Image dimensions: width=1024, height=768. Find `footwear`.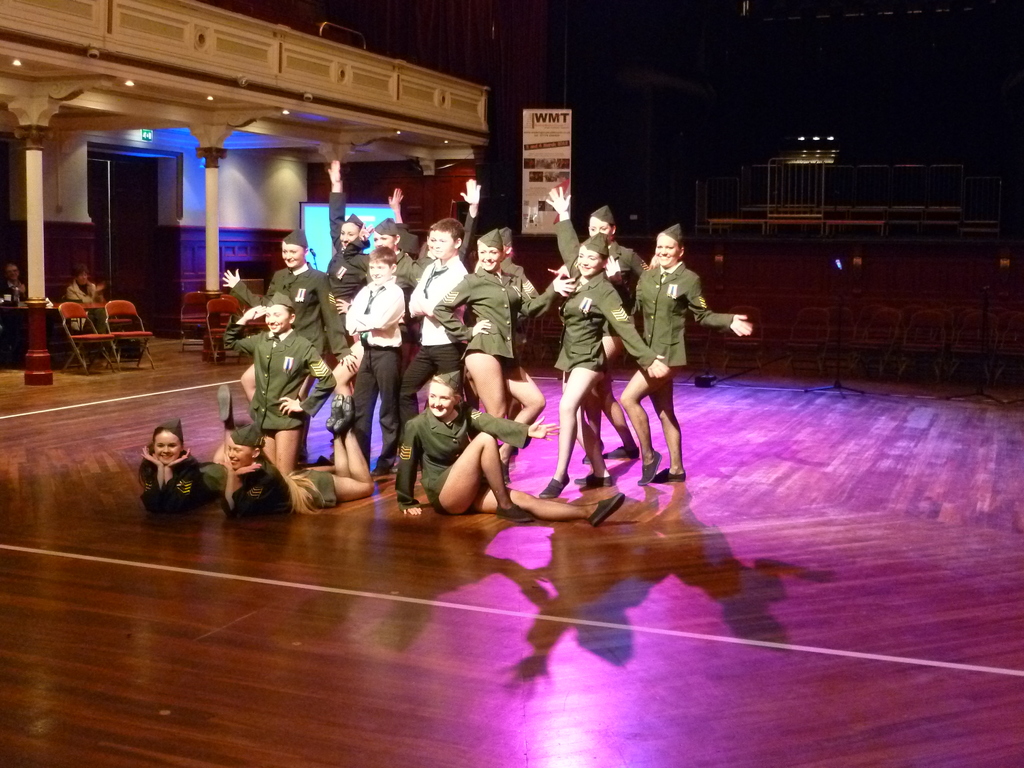
(left=639, top=449, right=657, bottom=484).
